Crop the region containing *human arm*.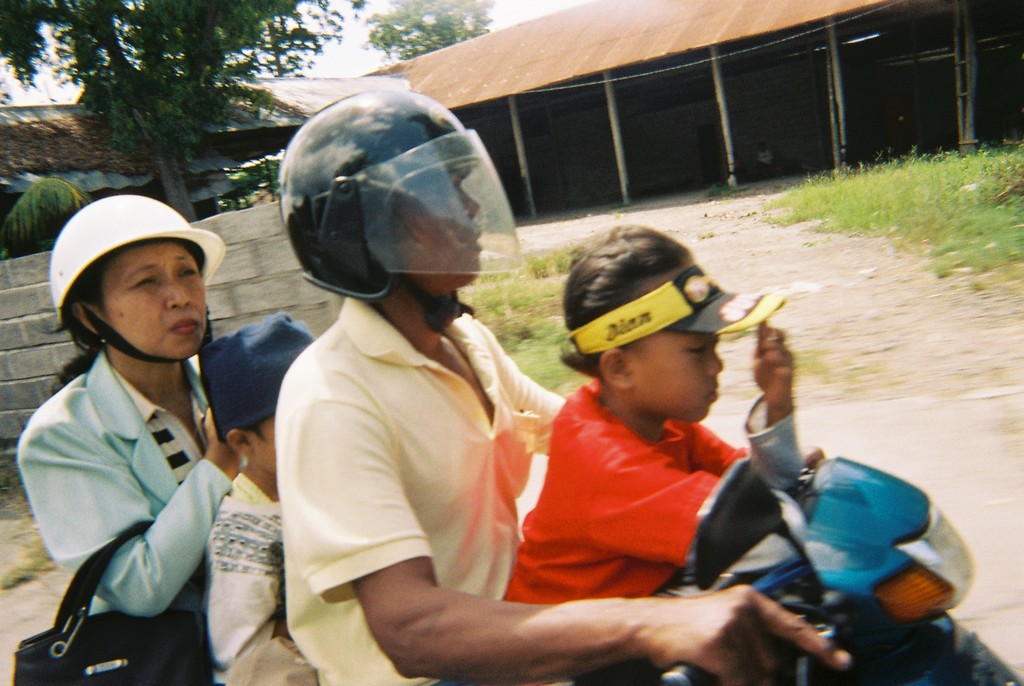
Crop region: box=[748, 330, 807, 475].
